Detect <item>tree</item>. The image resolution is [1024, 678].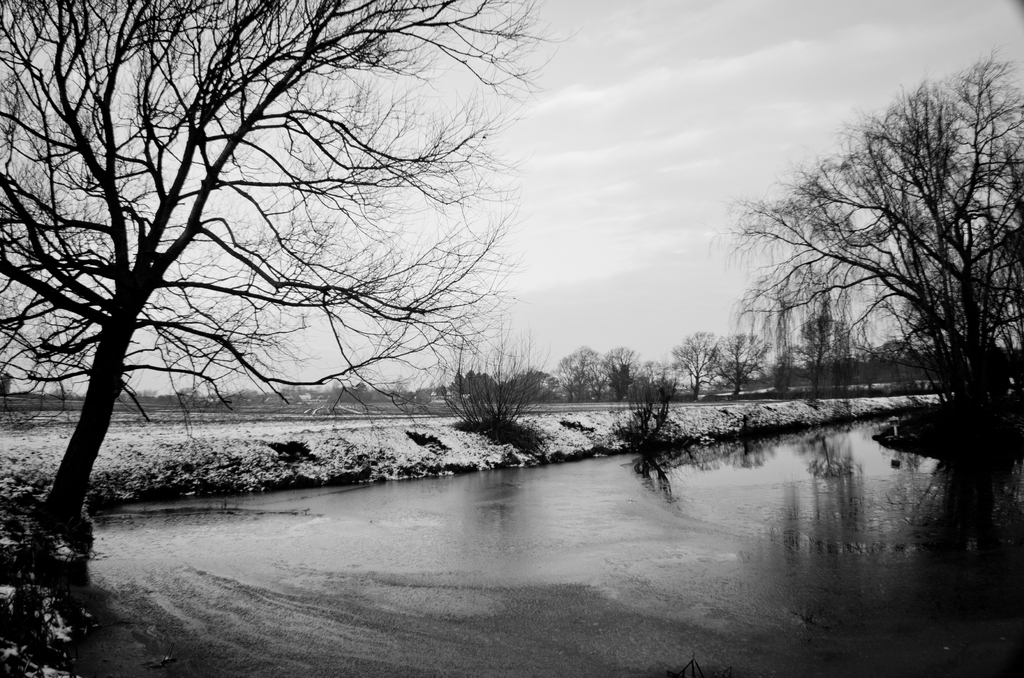
[x1=20, y1=15, x2=531, y2=528].
